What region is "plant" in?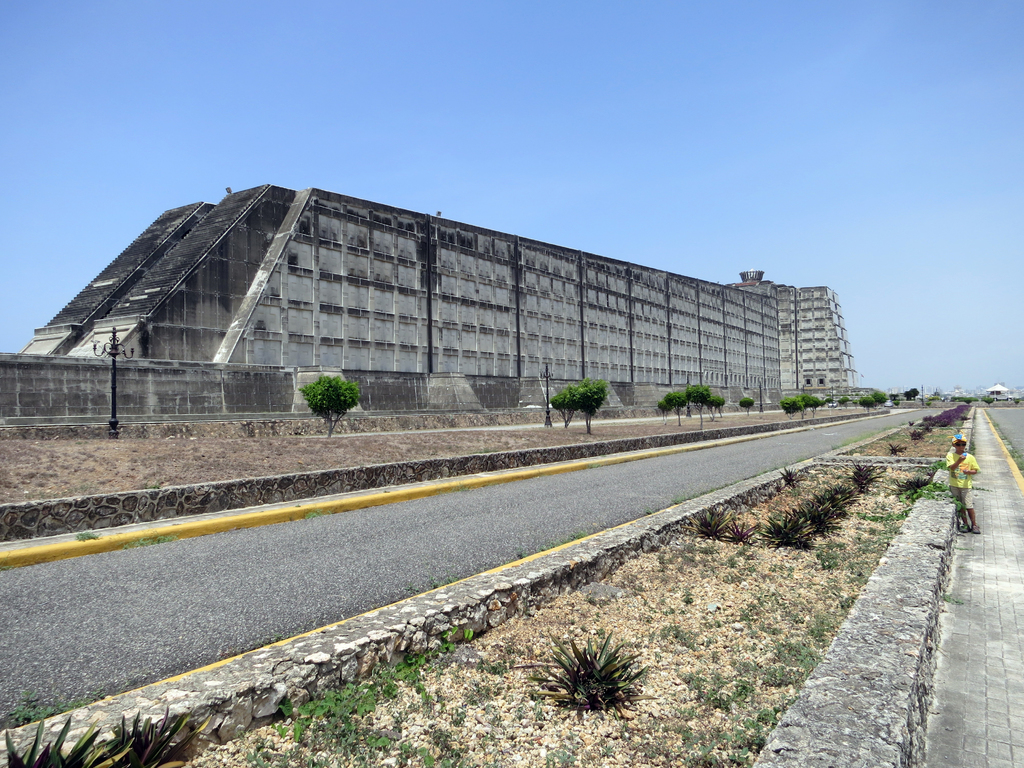
<bbox>895, 472, 938, 502</bbox>.
